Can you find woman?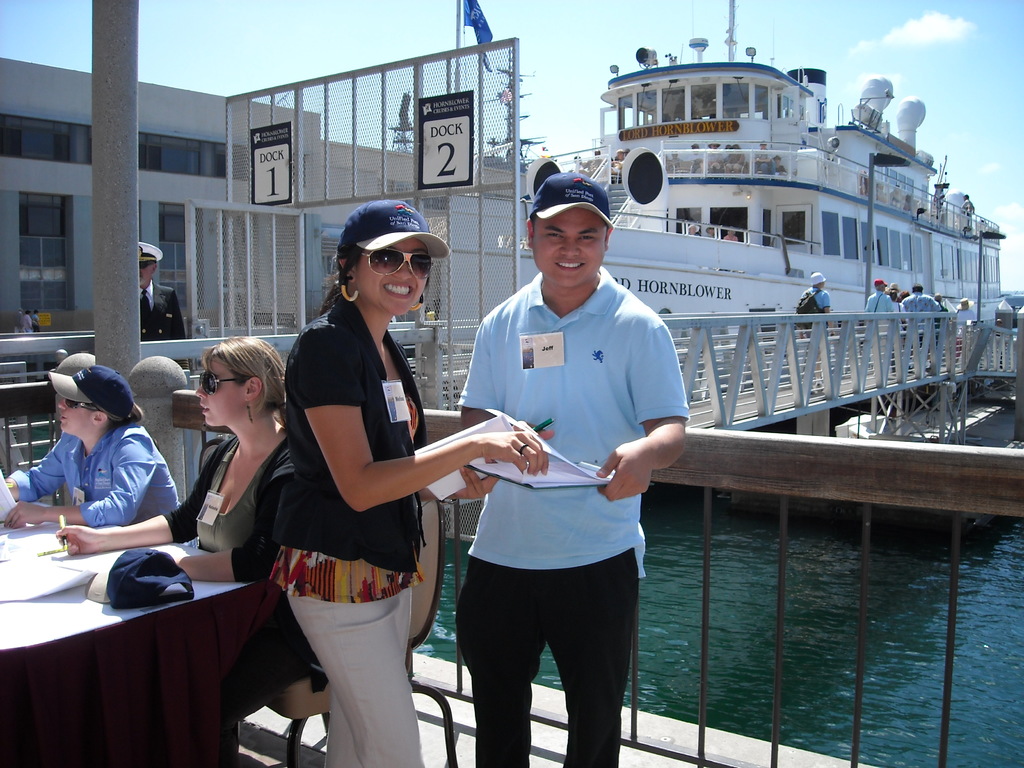
Yes, bounding box: region(259, 193, 548, 767).
